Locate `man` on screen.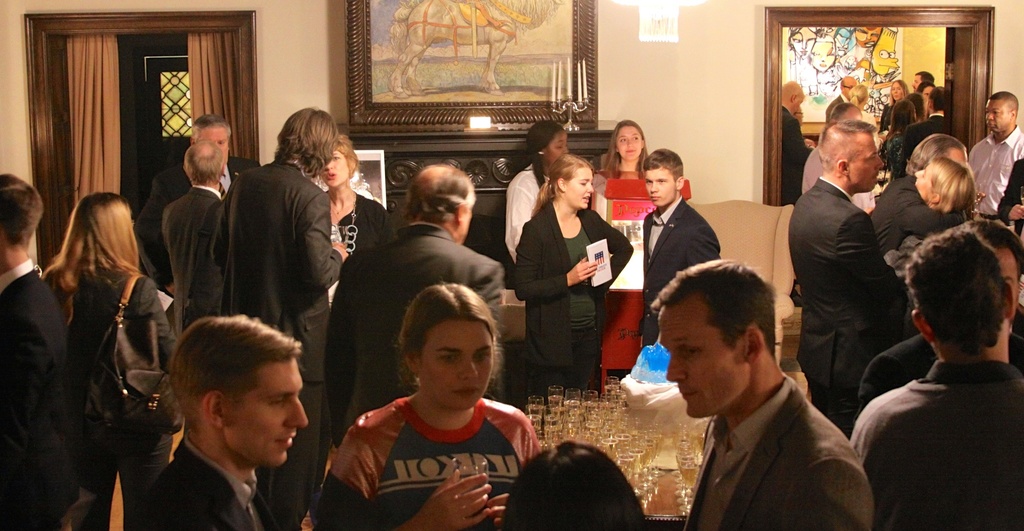
On screen at bbox(328, 161, 499, 436).
